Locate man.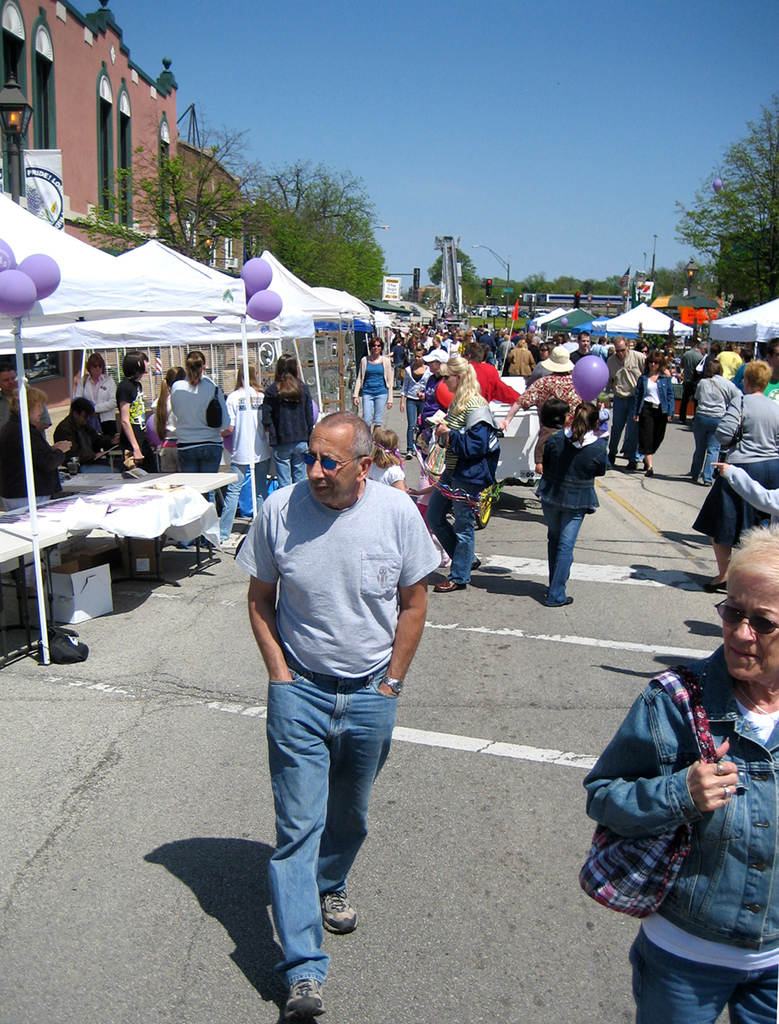
Bounding box: rect(677, 336, 708, 424).
